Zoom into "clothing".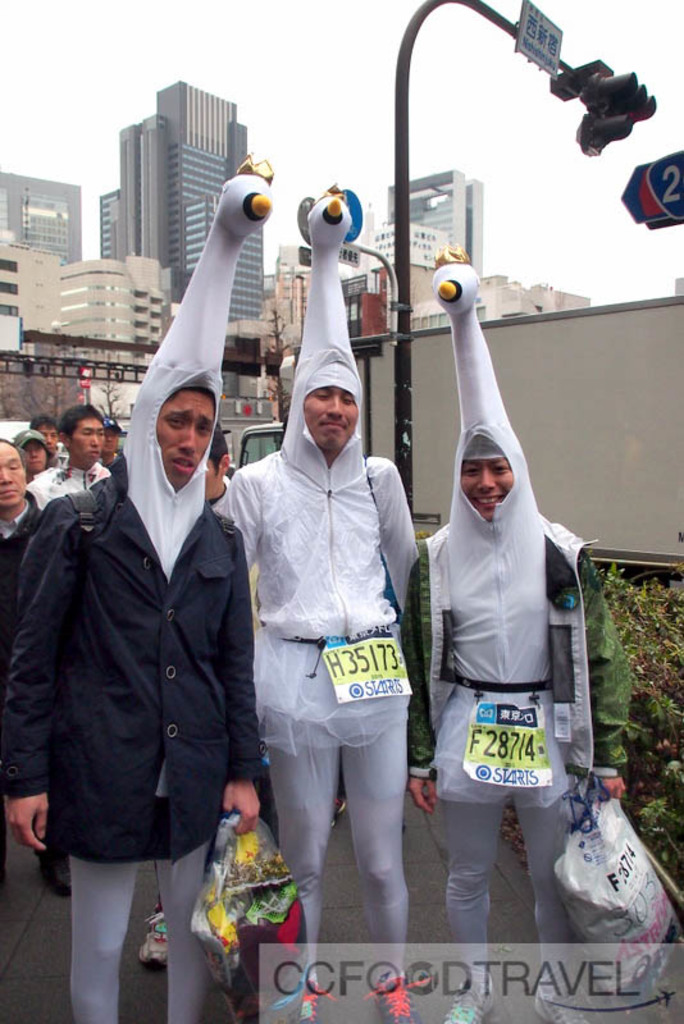
Zoom target: 421/376/610/905.
